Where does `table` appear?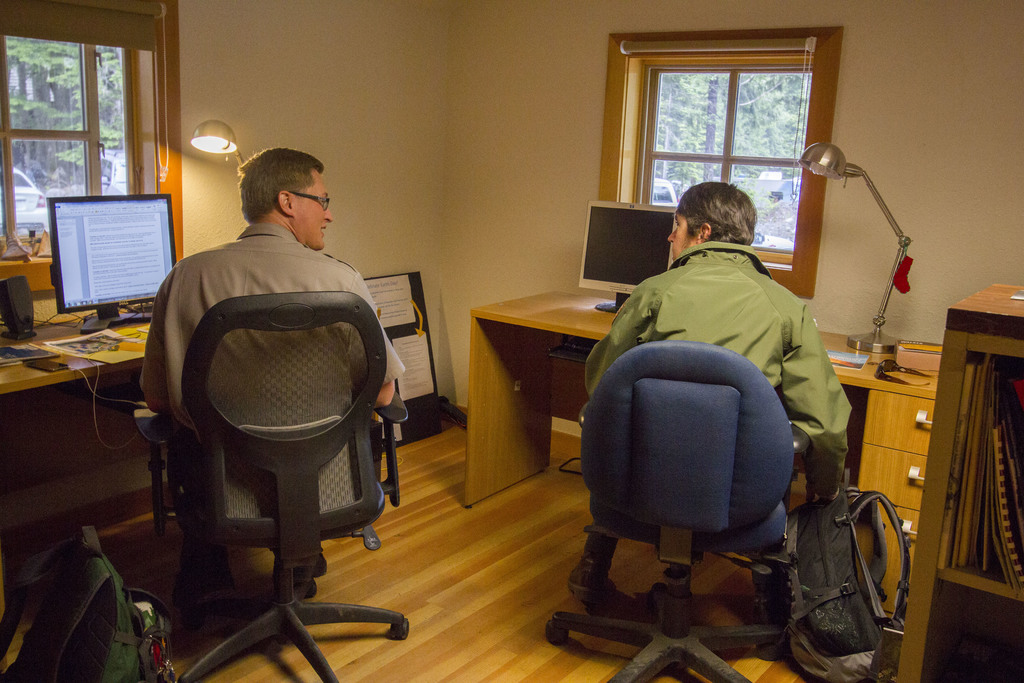
Appears at BBox(890, 272, 1023, 677).
